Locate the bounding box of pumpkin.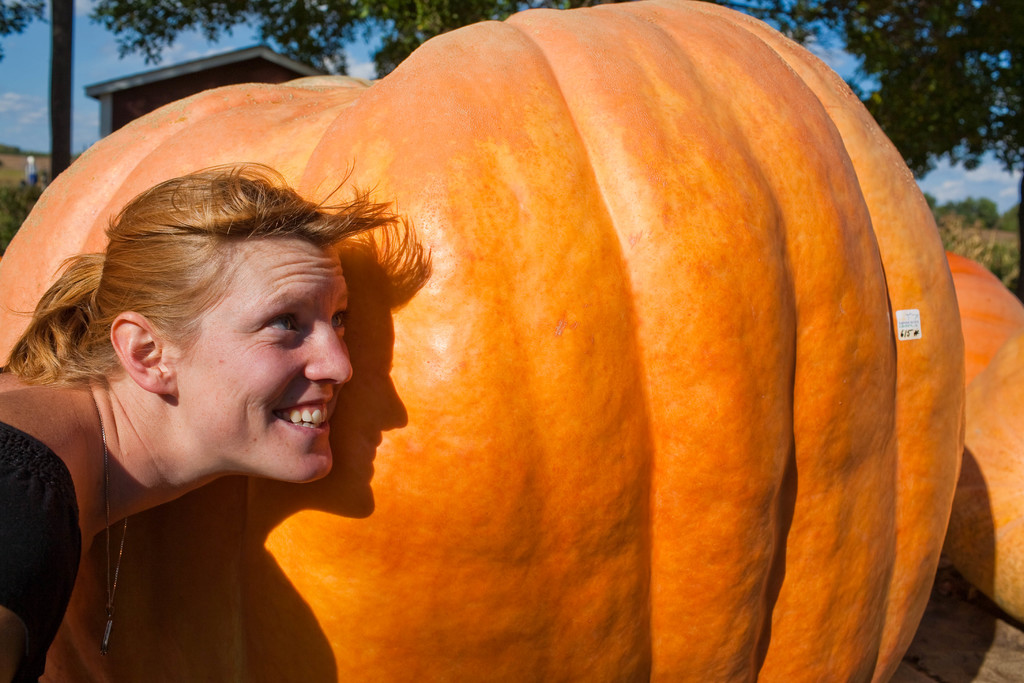
Bounding box: left=955, top=325, right=1023, bottom=627.
